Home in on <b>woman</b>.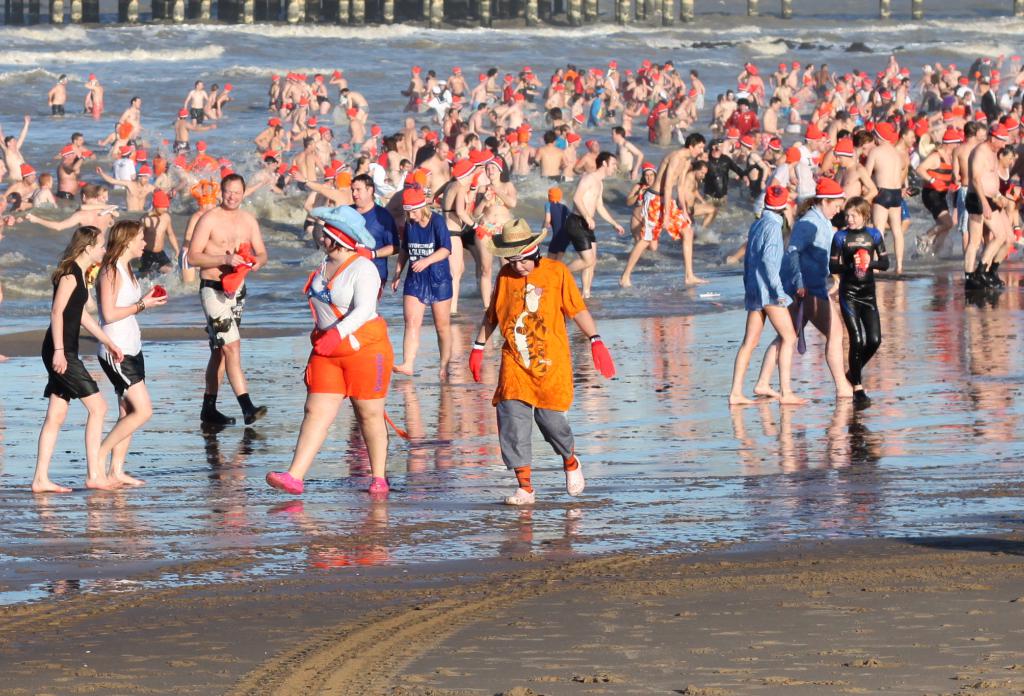
Homed in at <region>202, 82, 214, 118</region>.
